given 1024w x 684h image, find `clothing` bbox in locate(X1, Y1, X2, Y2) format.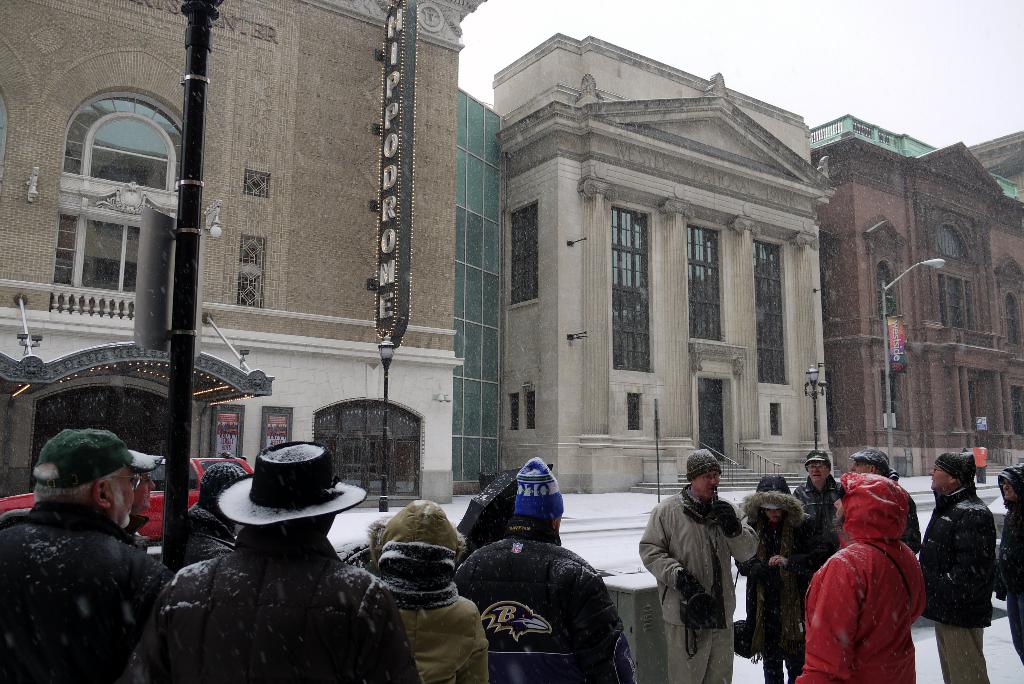
locate(790, 474, 844, 526).
